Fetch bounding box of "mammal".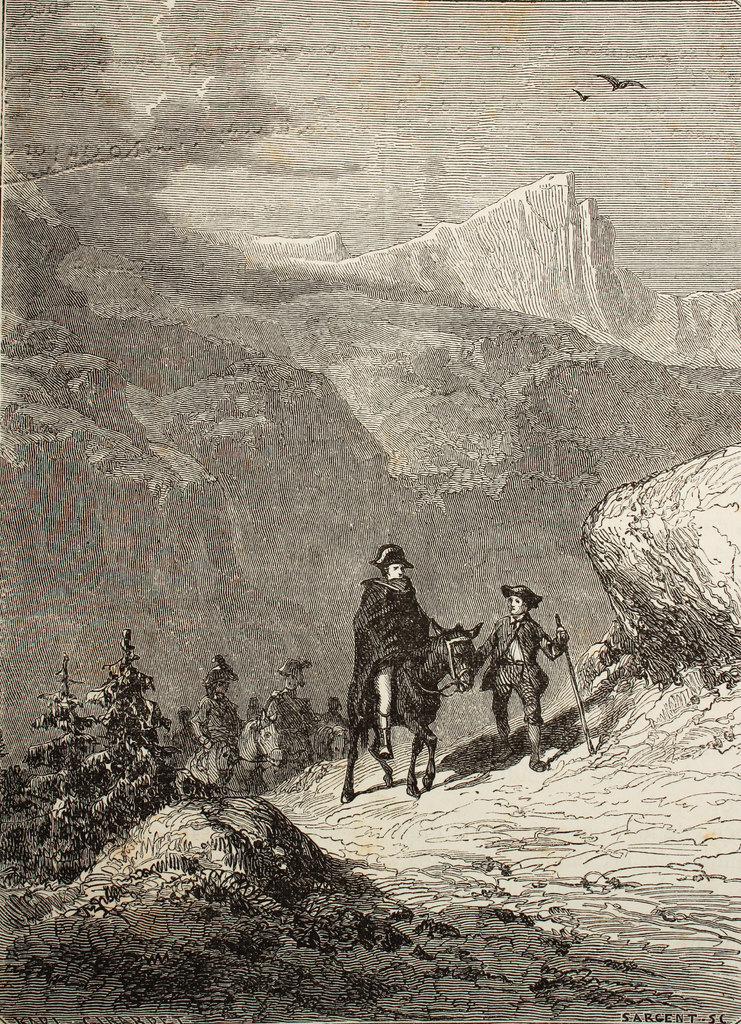
Bbox: <region>193, 730, 239, 792</region>.
